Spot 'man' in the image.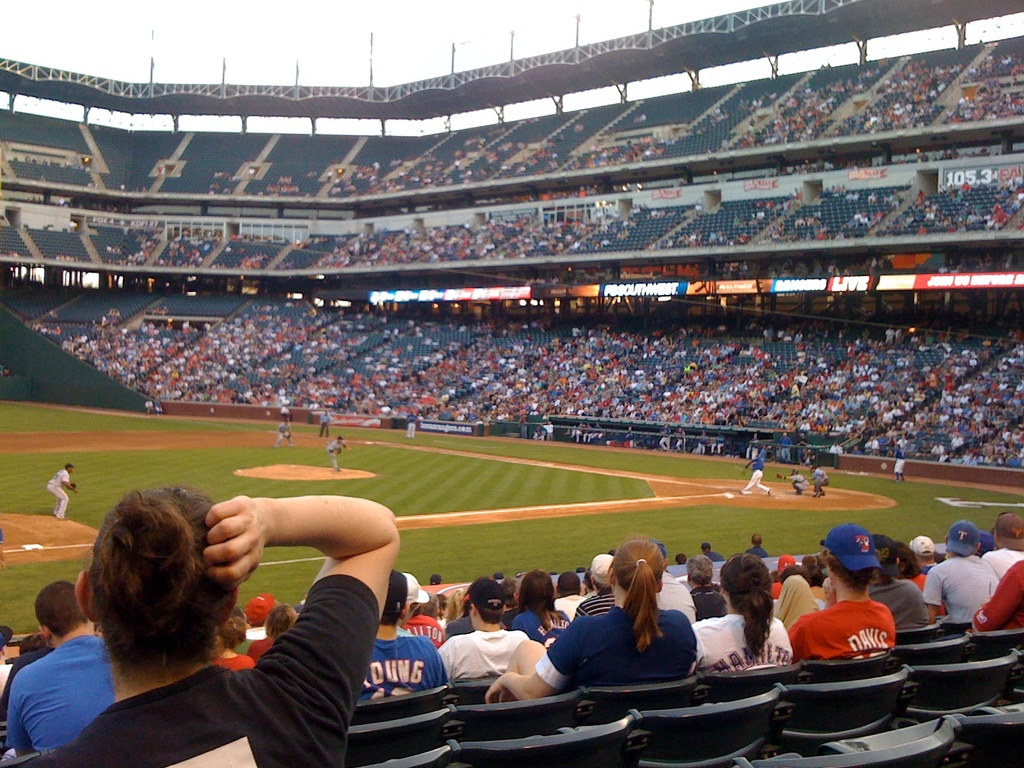
'man' found at 570 552 622 622.
